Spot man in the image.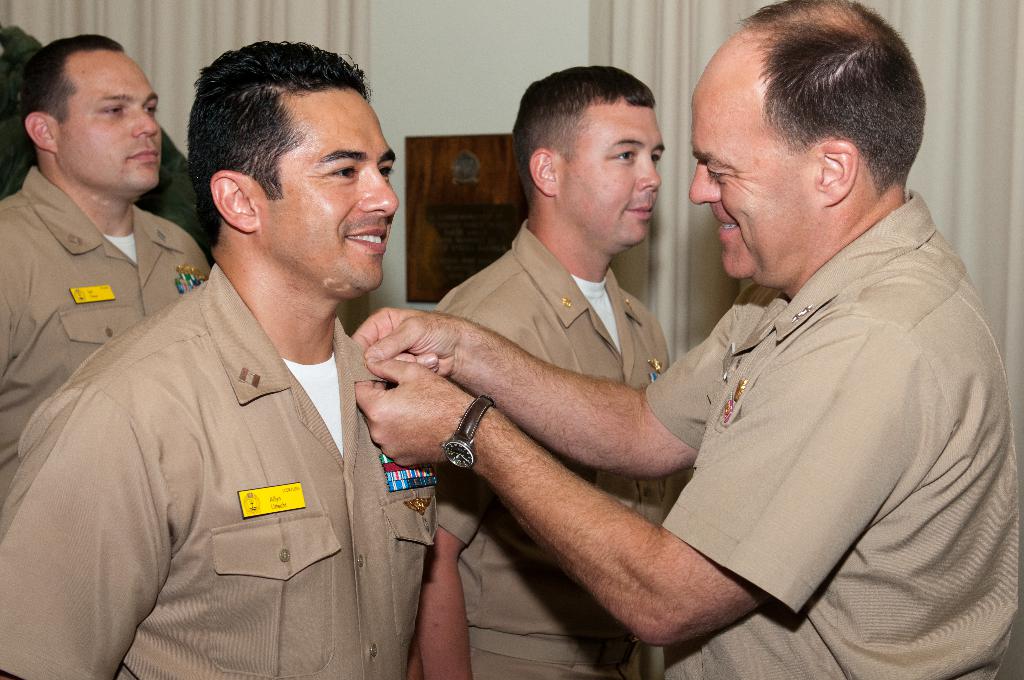
man found at {"left": 0, "top": 33, "right": 211, "bottom": 503}.
